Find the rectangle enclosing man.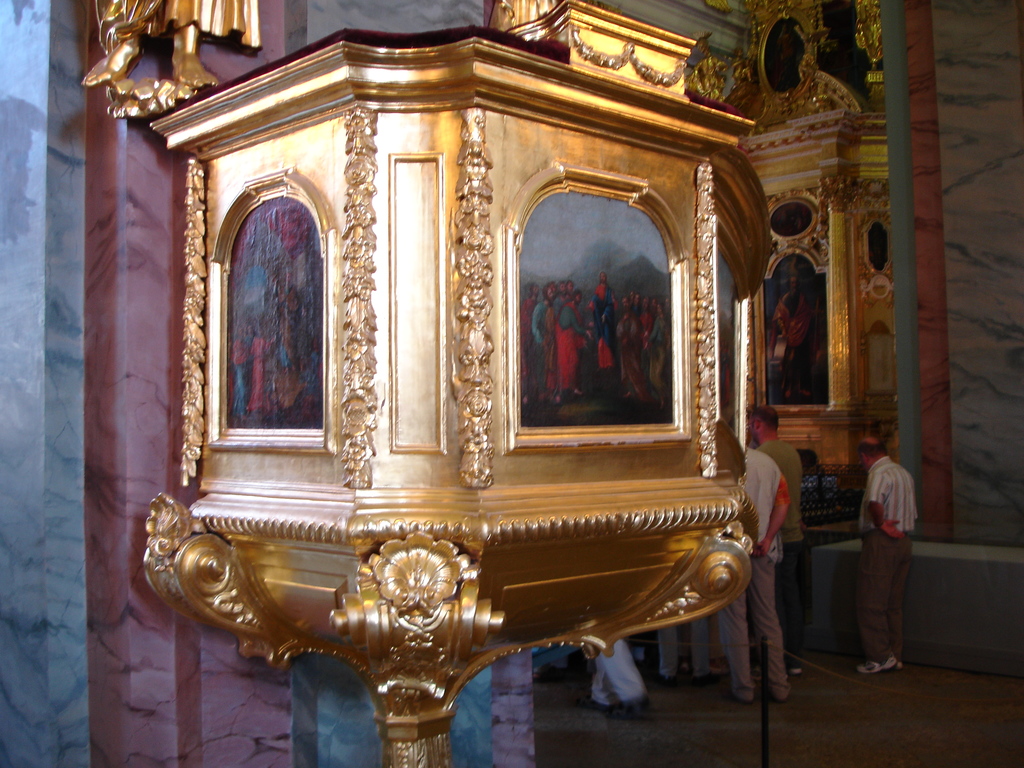
[x1=771, y1=276, x2=816, y2=400].
